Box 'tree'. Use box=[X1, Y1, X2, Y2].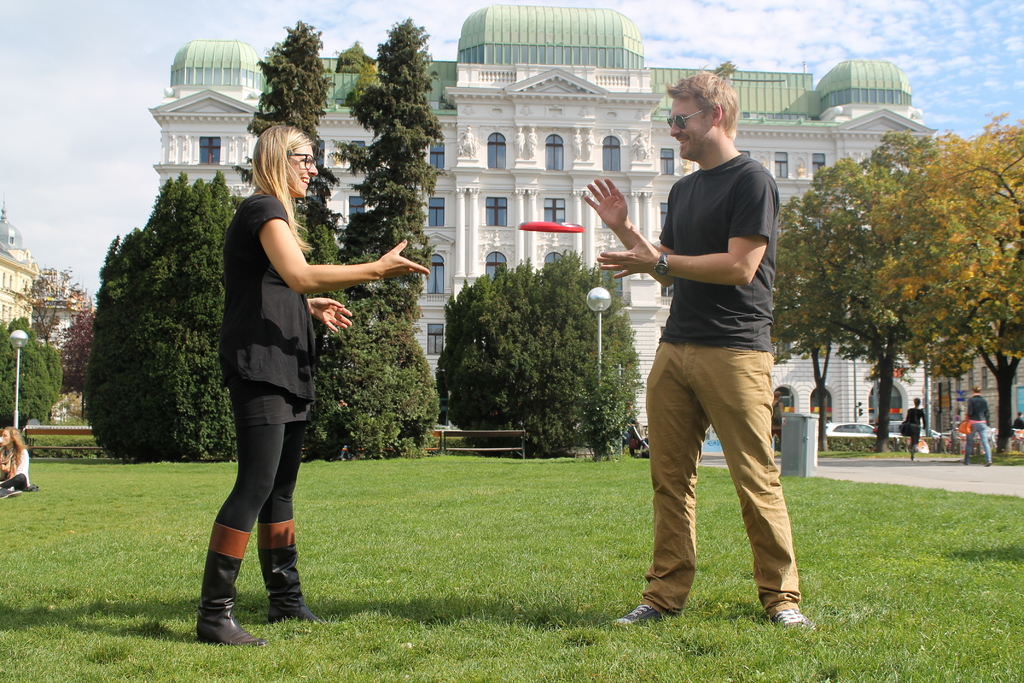
box=[232, 20, 352, 452].
